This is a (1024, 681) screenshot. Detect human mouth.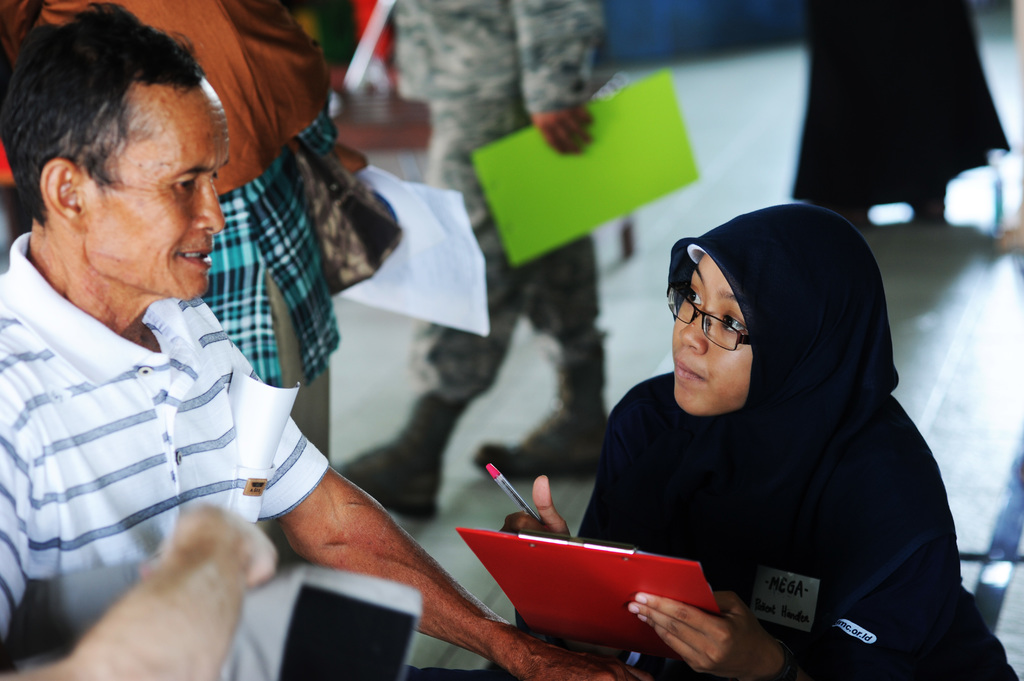
669,352,714,392.
